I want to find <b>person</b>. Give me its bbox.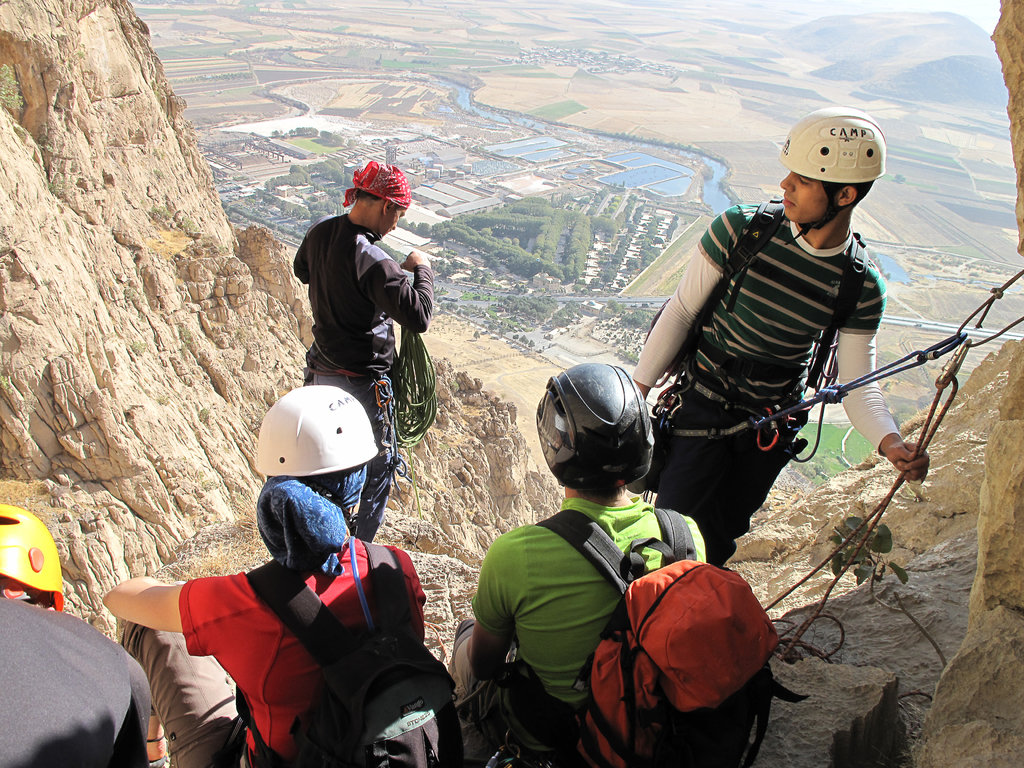
detection(0, 499, 168, 767).
